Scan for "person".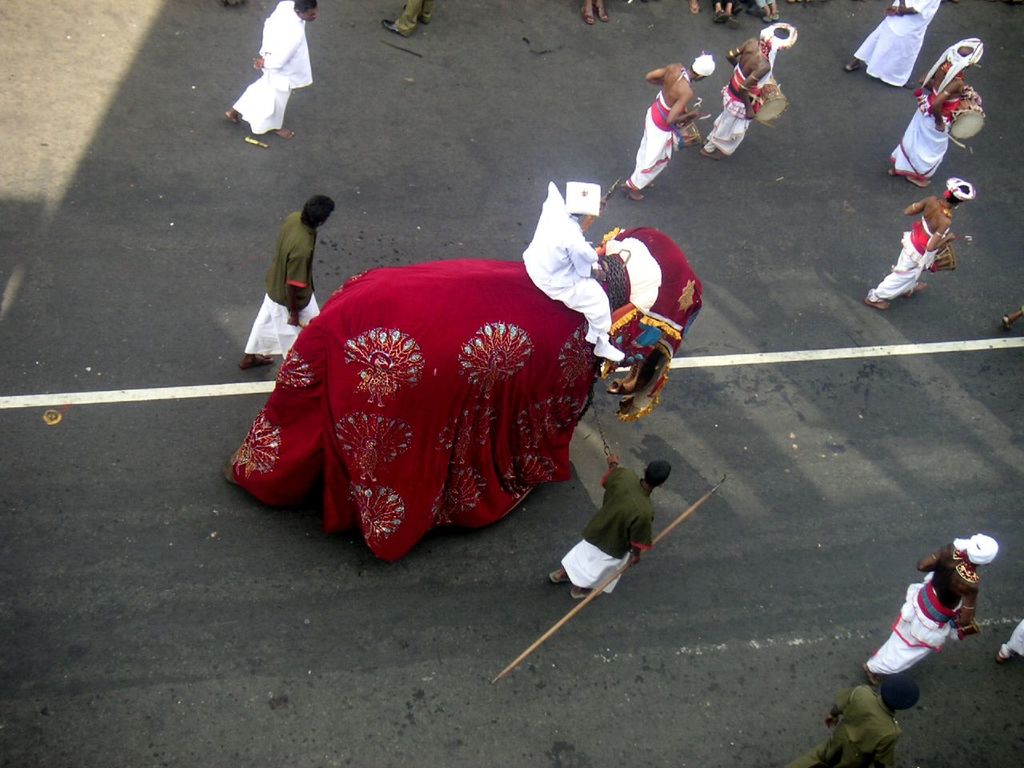
Scan result: l=583, t=0, r=610, b=26.
